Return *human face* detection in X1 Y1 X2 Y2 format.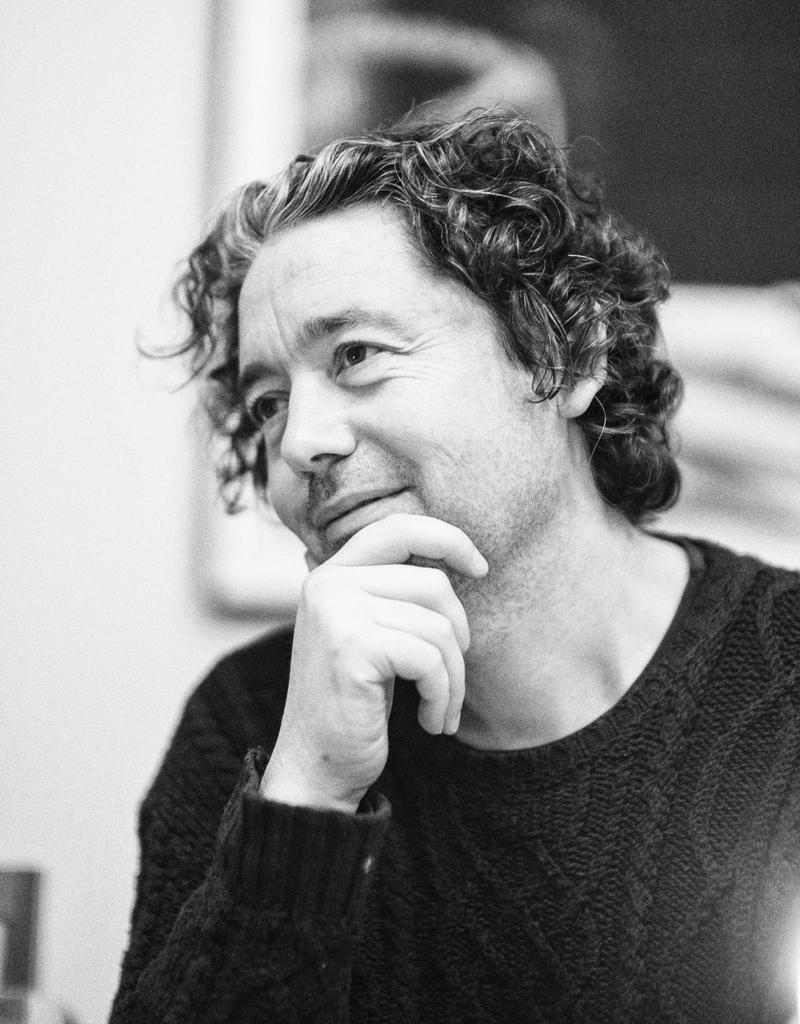
234 188 564 588.
